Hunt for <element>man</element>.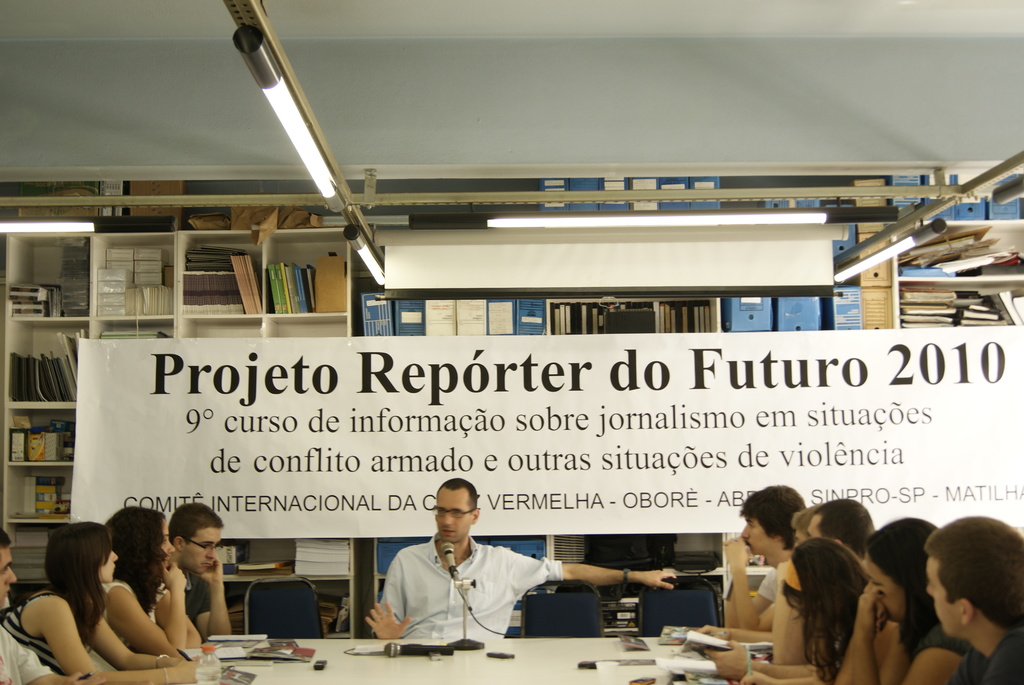
Hunted down at {"left": 924, "top": 516, "right": 1023, "bottom": 684}.
